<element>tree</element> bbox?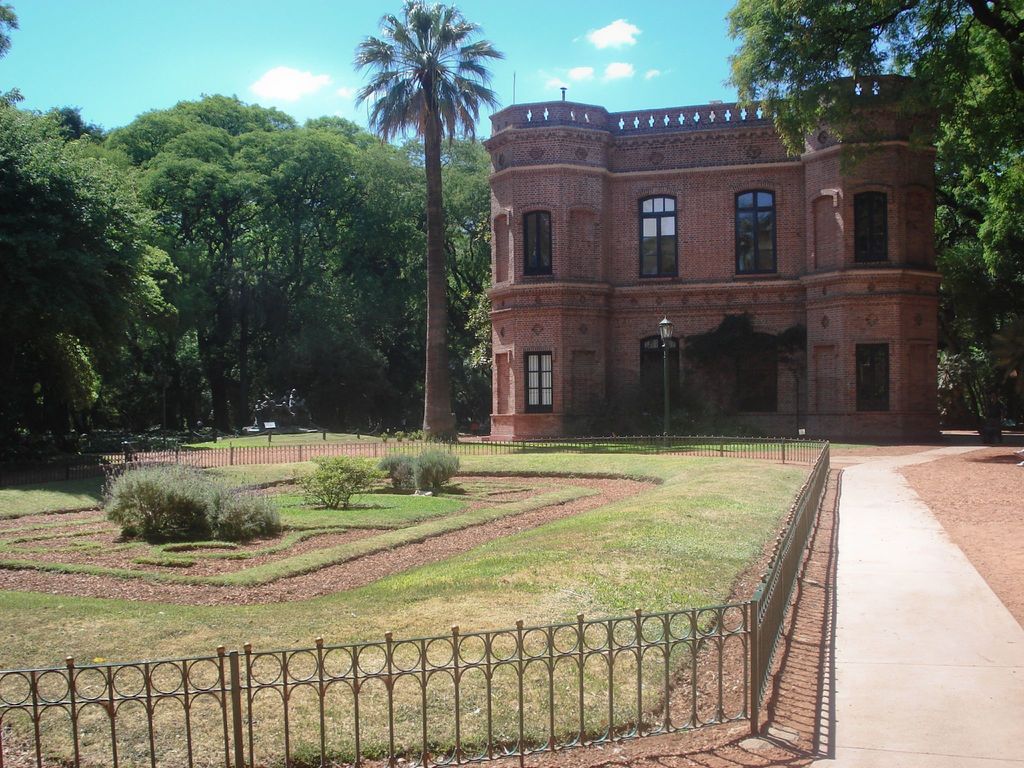
crop(337, 0, 510, 436)
